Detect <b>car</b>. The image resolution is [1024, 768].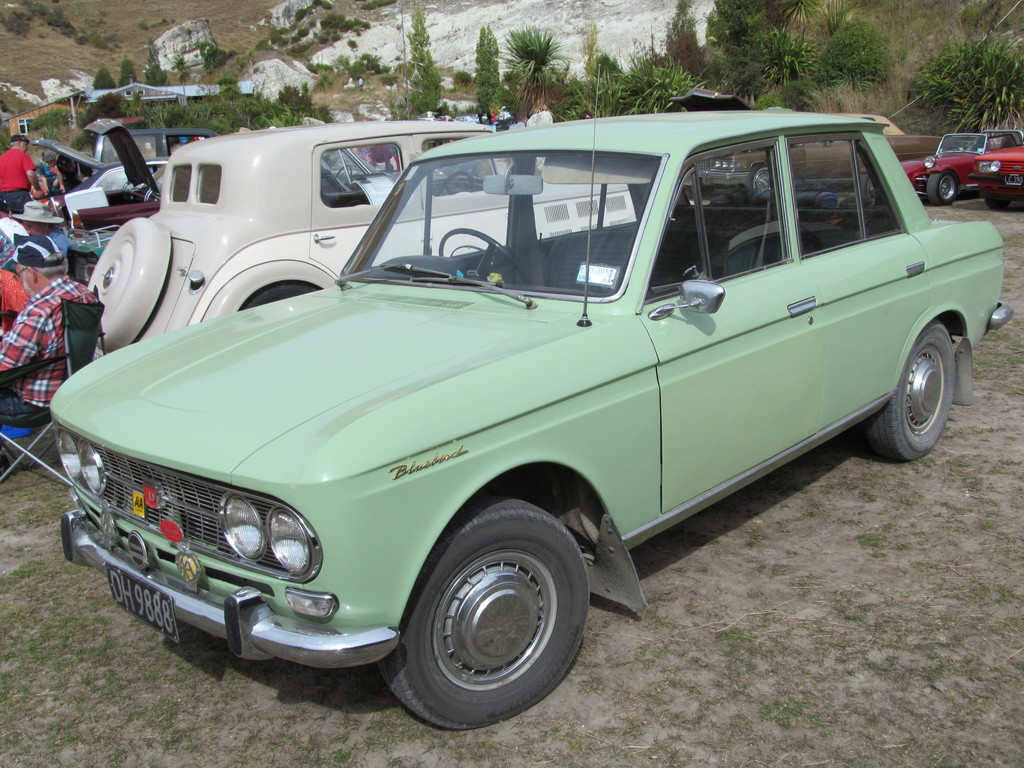
select_region(28, 136, 171, 211).
